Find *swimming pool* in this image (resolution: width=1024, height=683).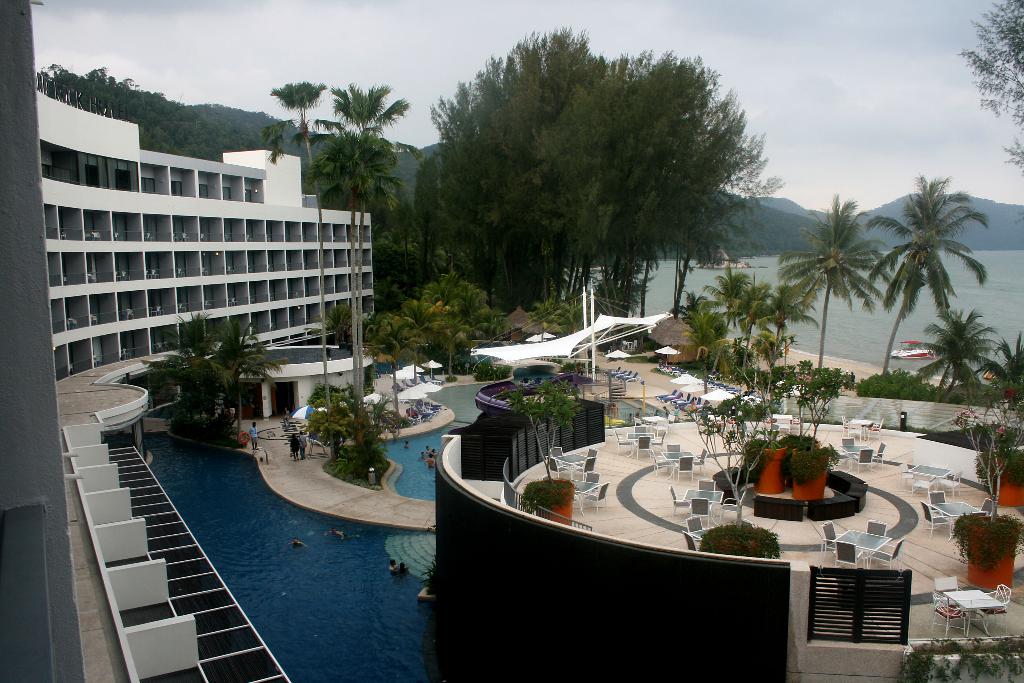
region(376, 422, 470, 507).
